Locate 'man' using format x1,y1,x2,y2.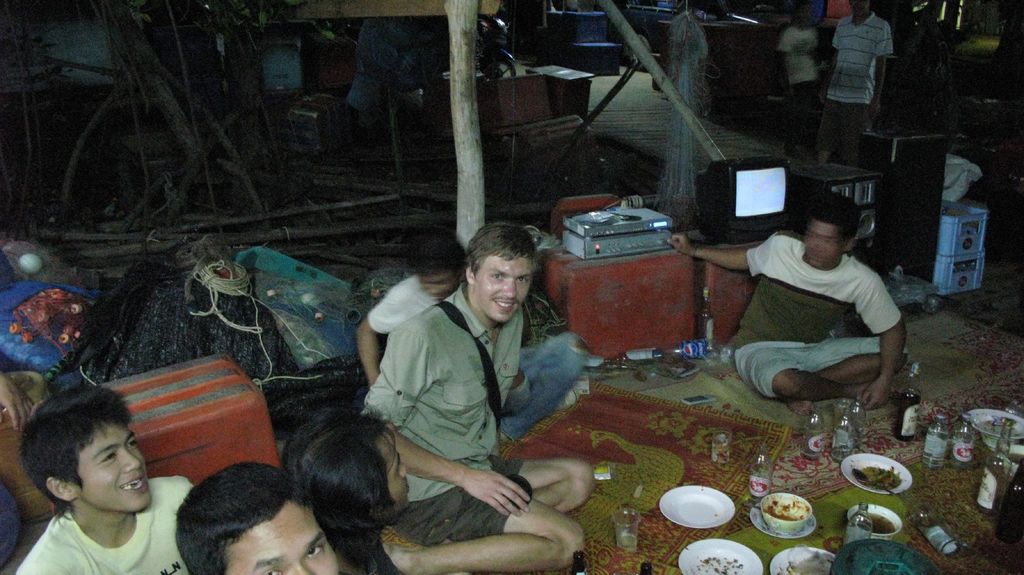
358,229,593,479.
